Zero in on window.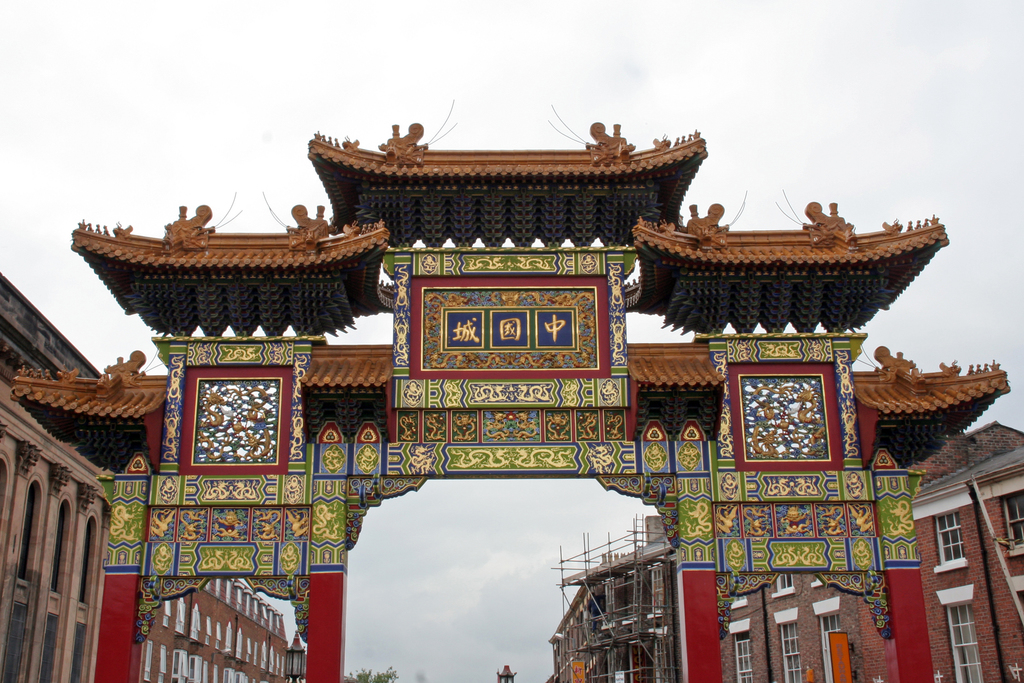
Zeroed in: [936, 509, 965, 567].
